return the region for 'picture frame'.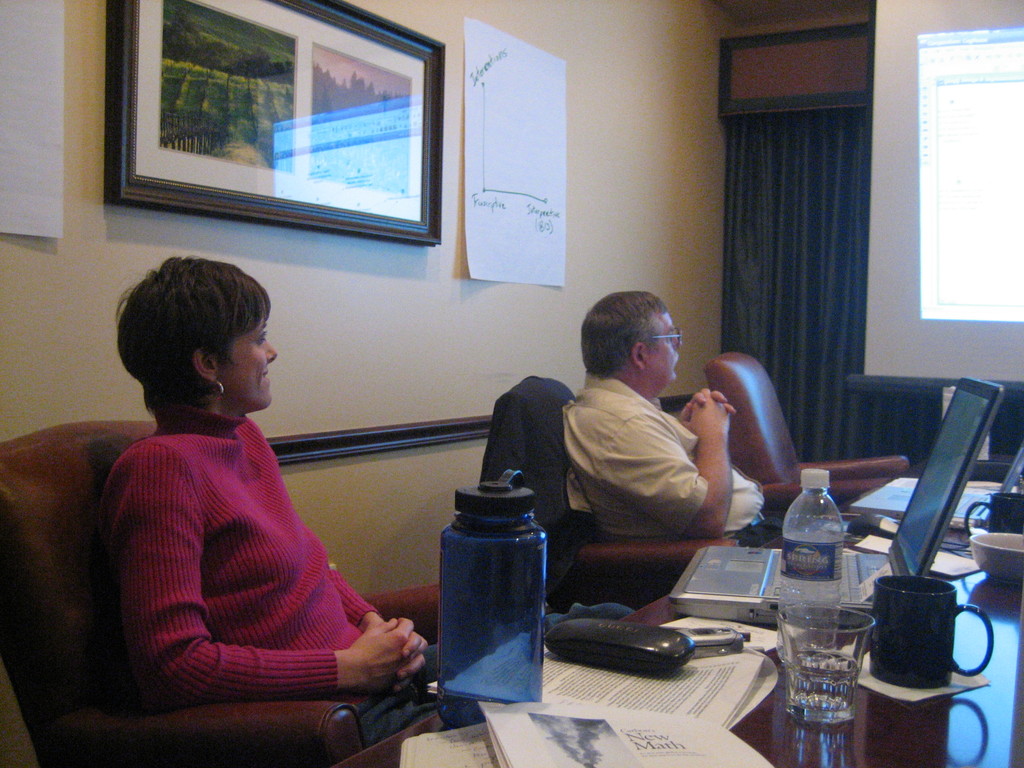
pyautogui.locateOnScreen(103, 0, 445, 247).
